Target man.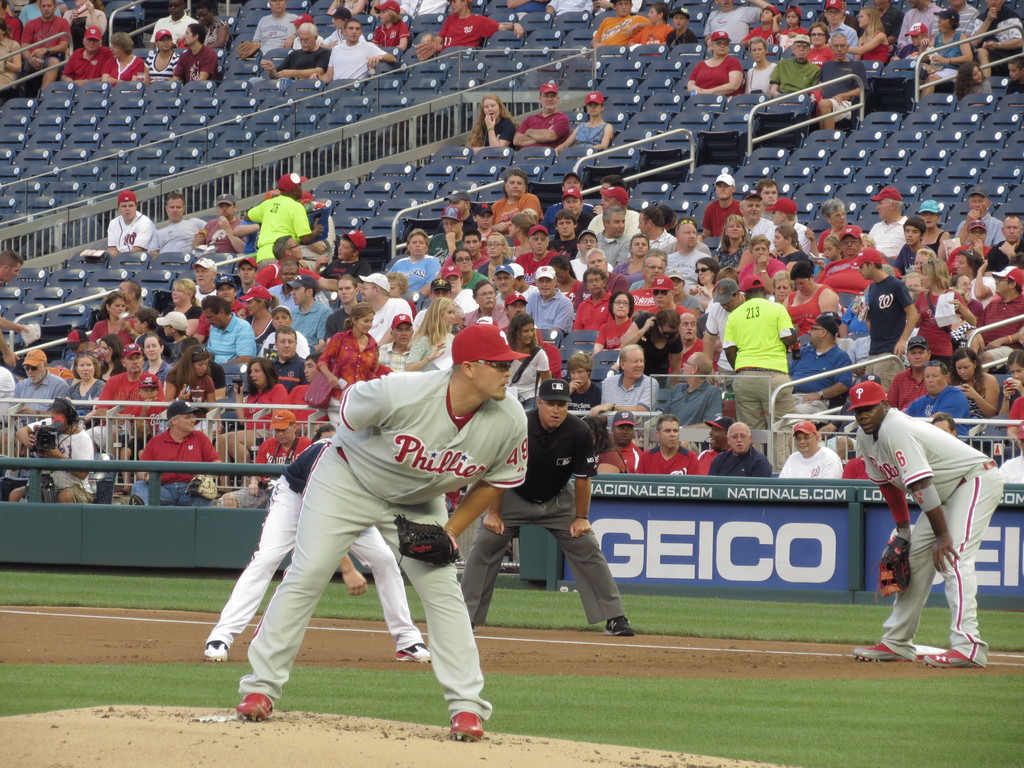
Target region: select_region(700, 0, 774, 51).
